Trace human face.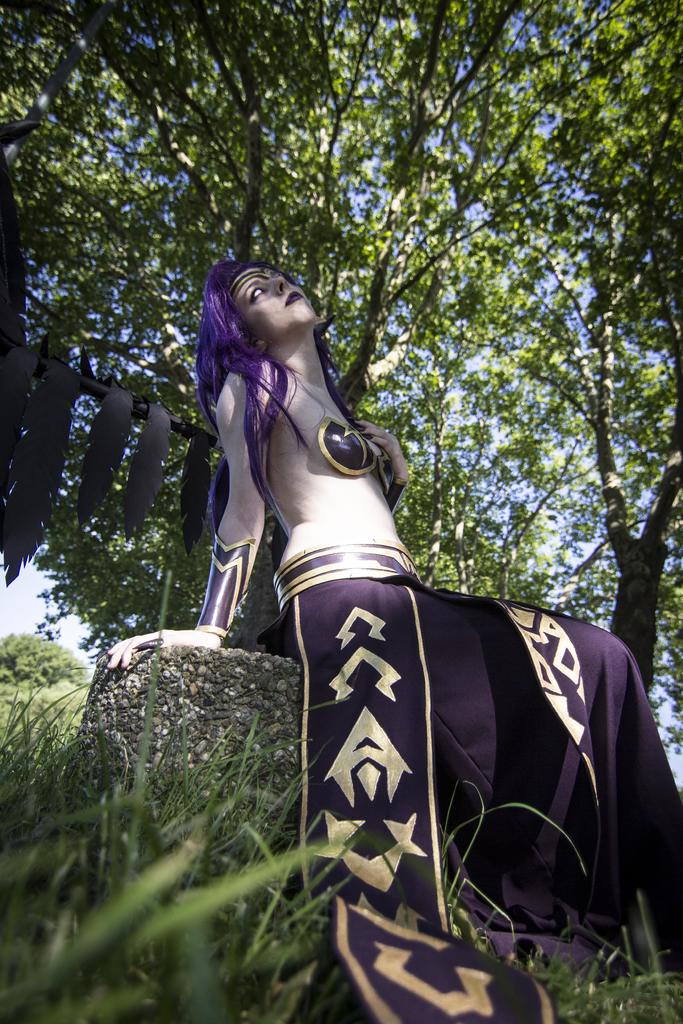
Traced to 233,273,310,335.
